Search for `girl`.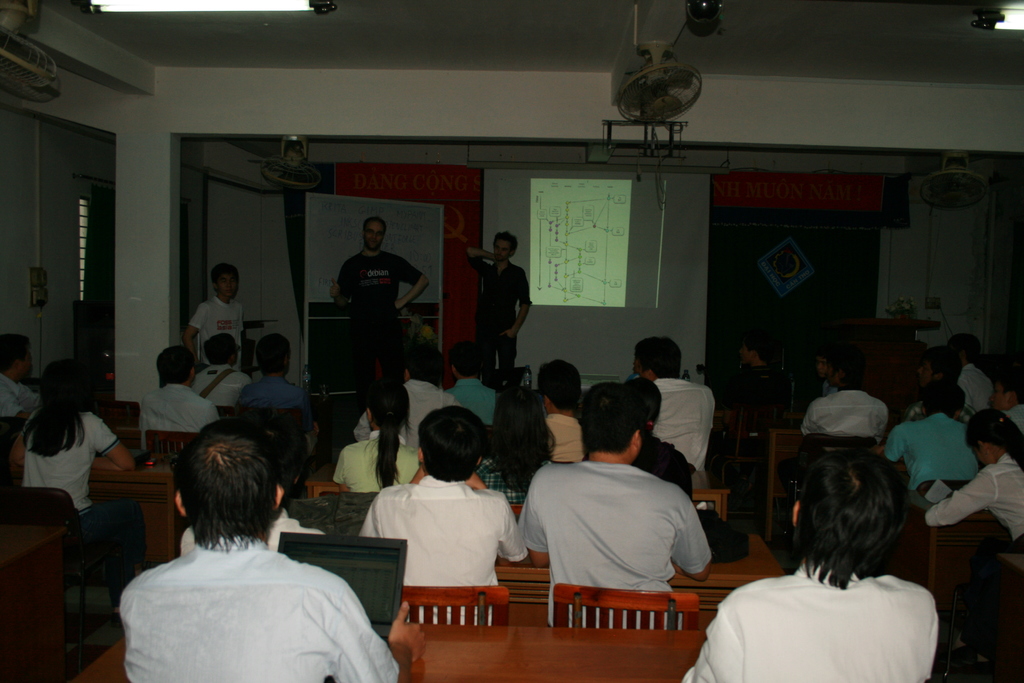
Found at rect(926, 403, 1023, 666).
